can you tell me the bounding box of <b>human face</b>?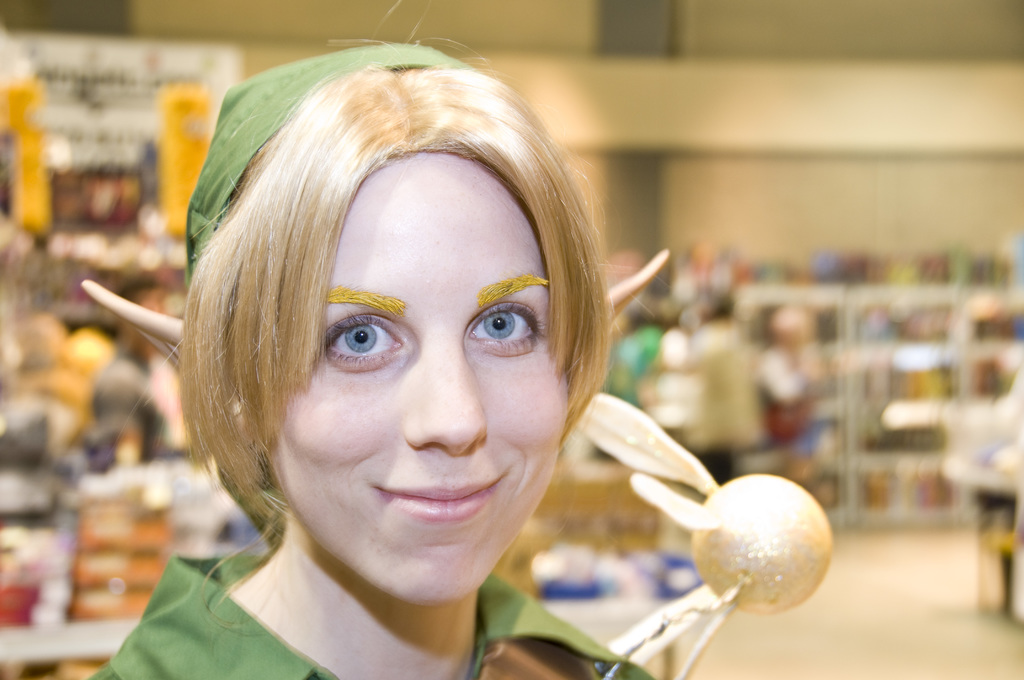
[276,152,568,611].
